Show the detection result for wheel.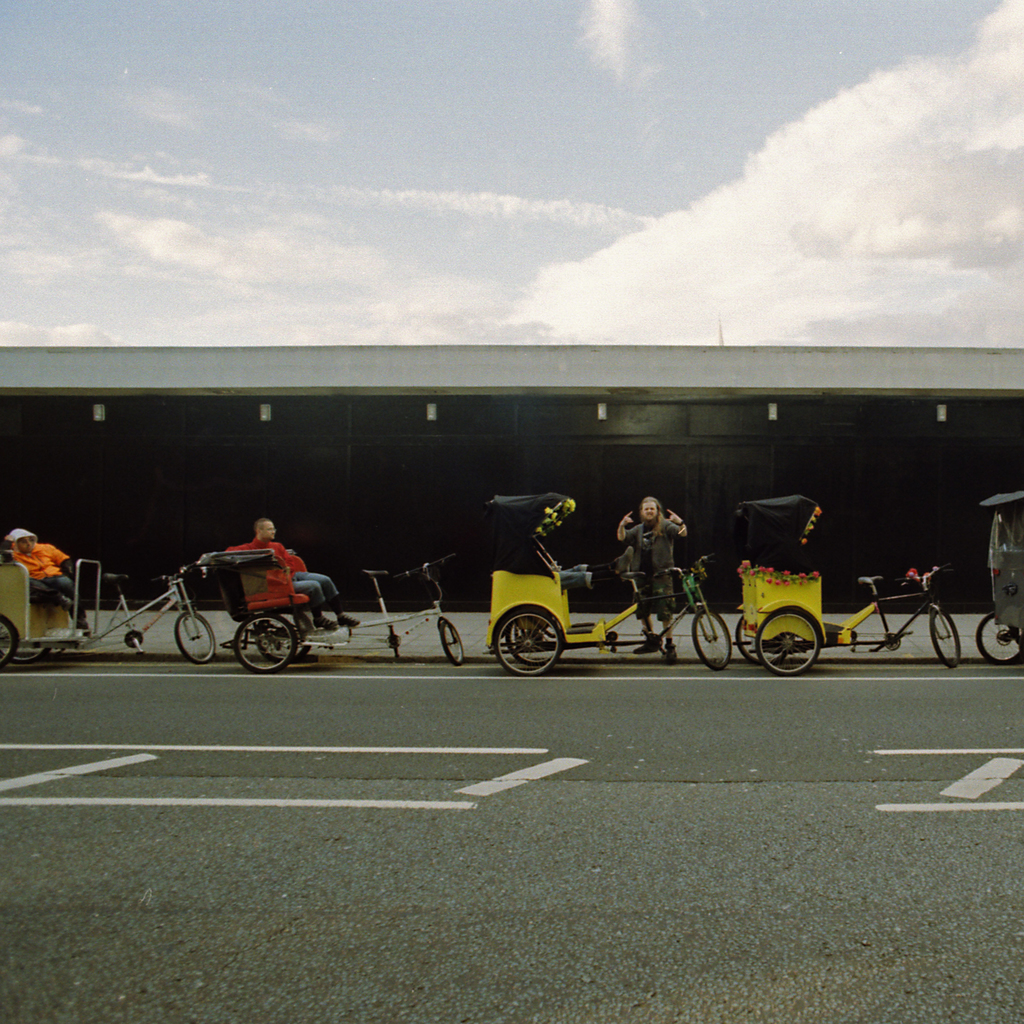
{"x1": 263, "y1": 623, "x2": 307, "y2": 659}.
